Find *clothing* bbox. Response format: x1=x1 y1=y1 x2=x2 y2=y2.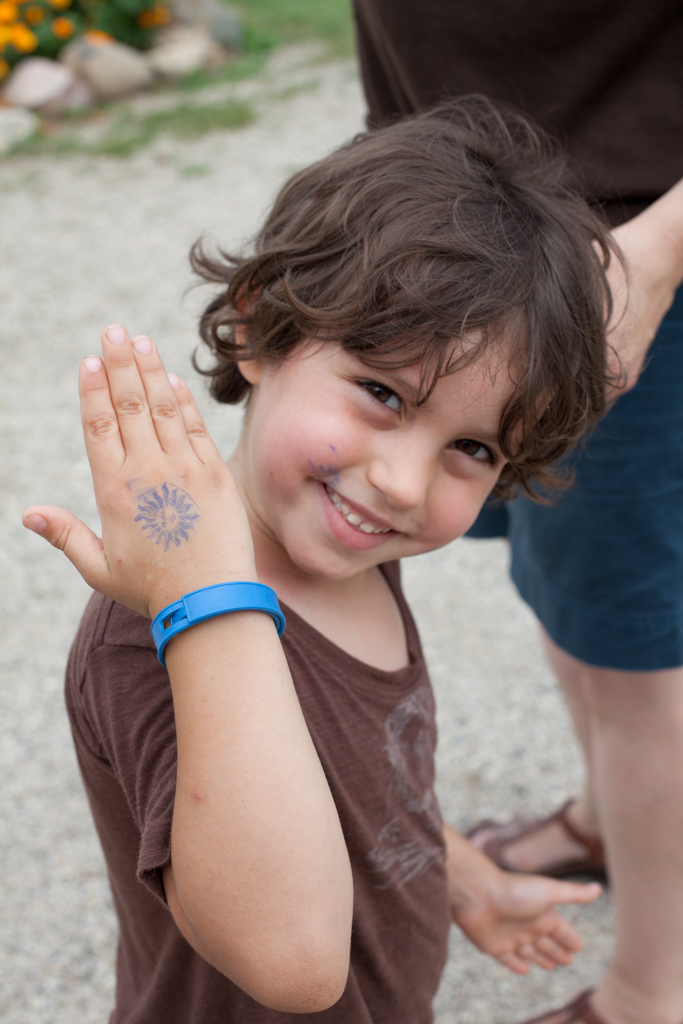
x1=367 y1=0 x2=682 y2=670.
